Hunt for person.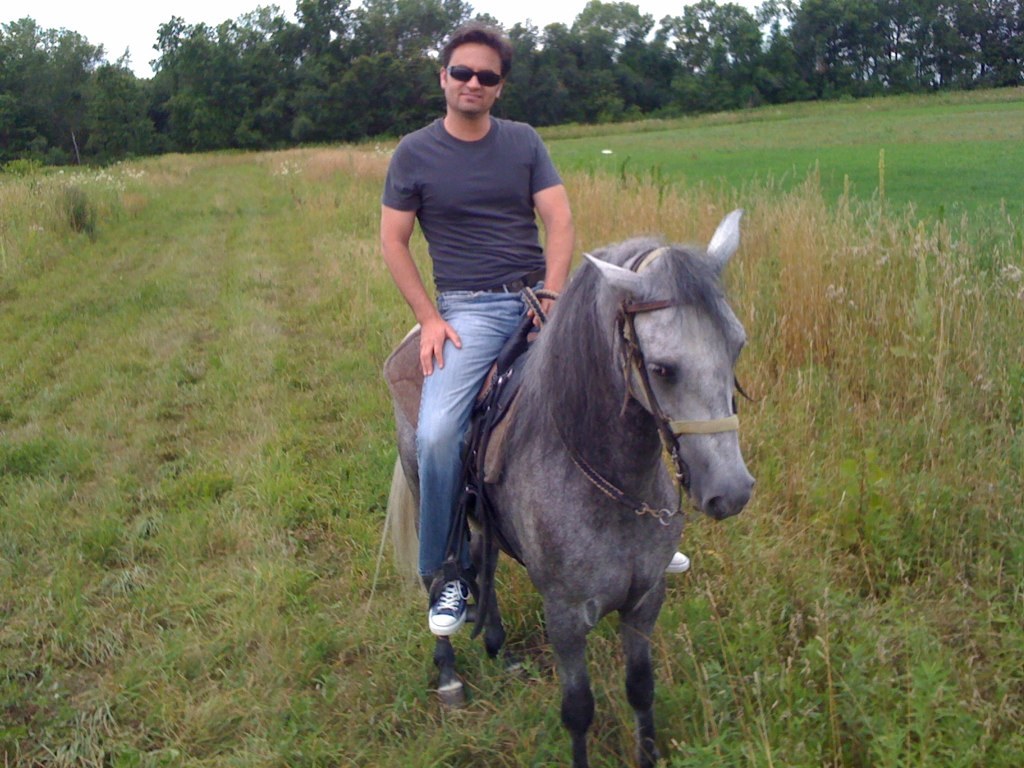
Hunted down at box=[379, 20, 694, 639].
